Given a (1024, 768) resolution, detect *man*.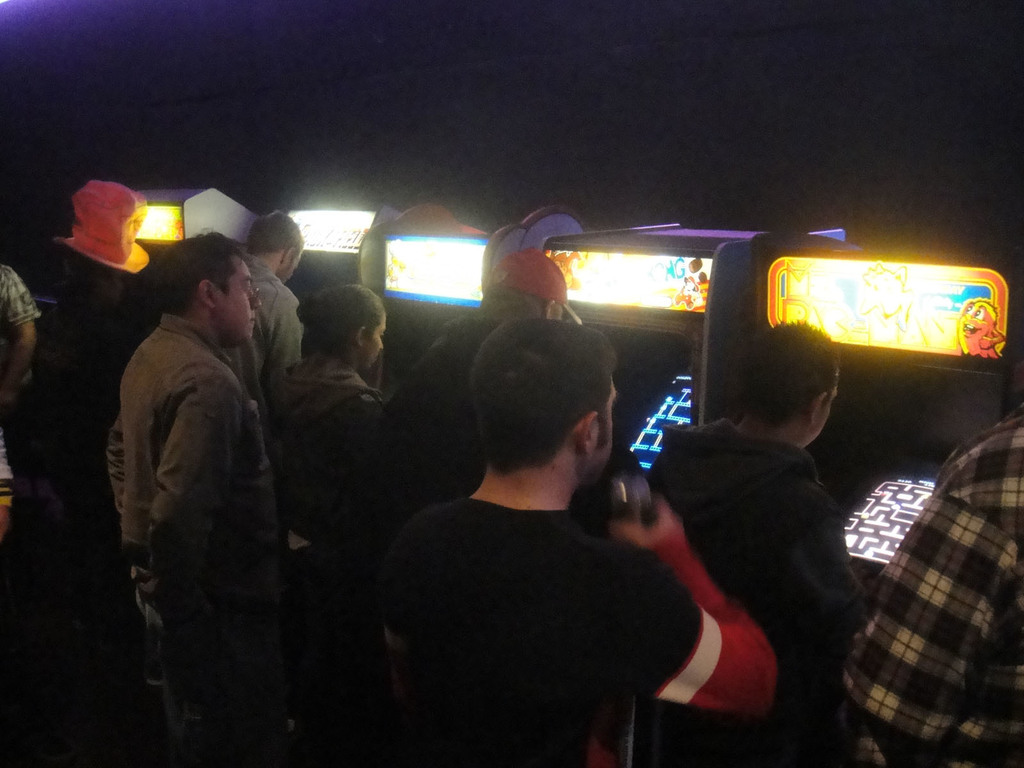
BBox(838, 404, 1023, 767).
